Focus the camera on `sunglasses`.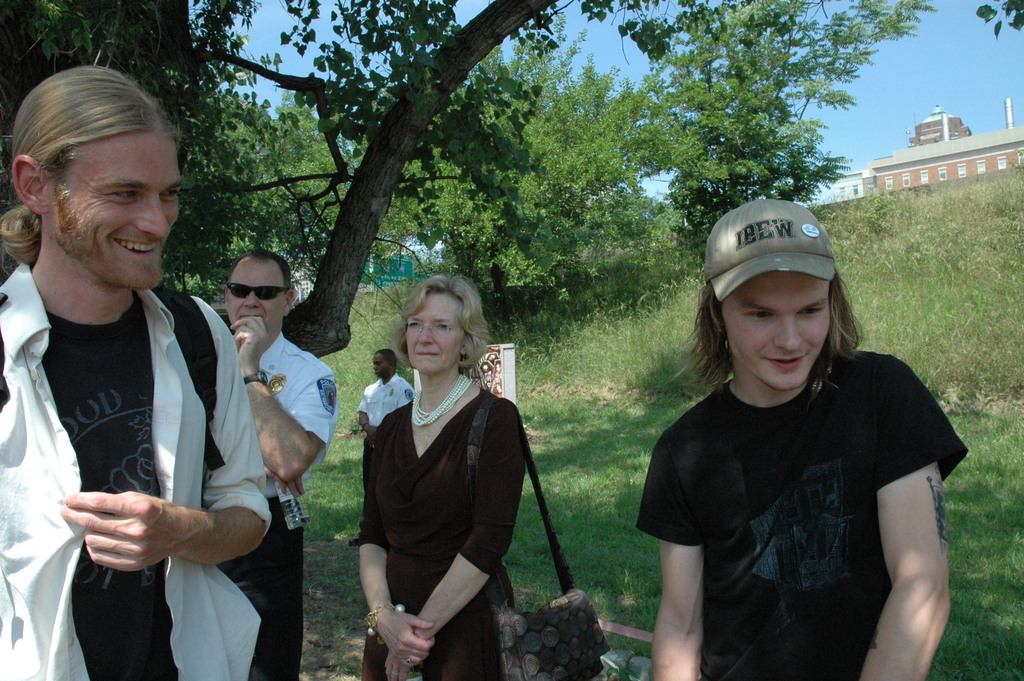
Focus region: [x1=226, y1=284, x2=285, y2=301].
